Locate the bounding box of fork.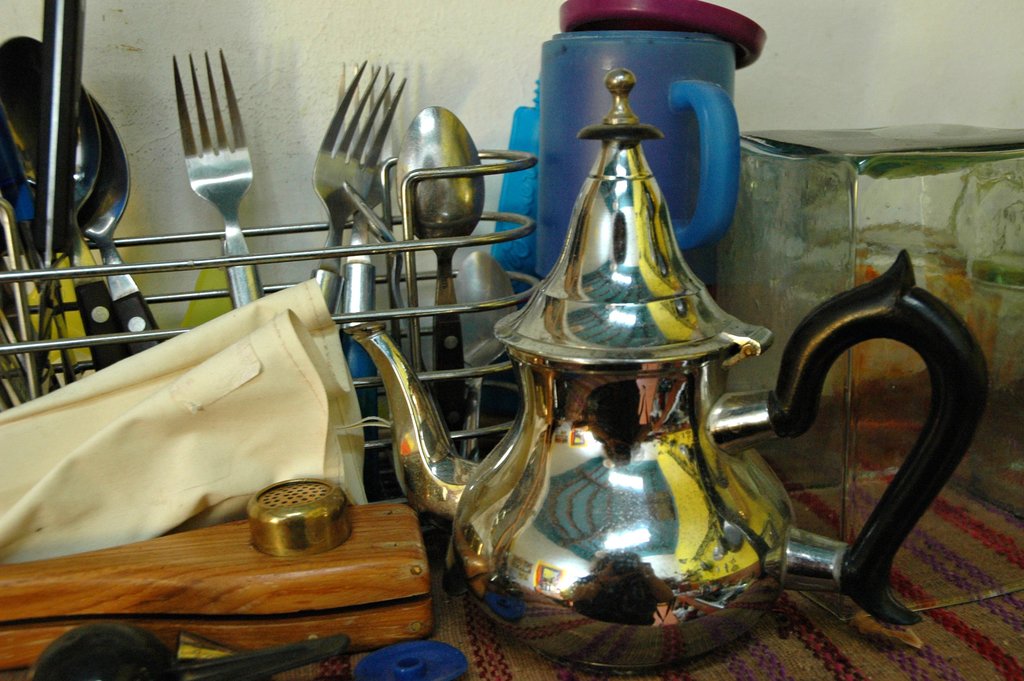
Bounding box: <bbox>171, 46, 266, 311</bbox>.
